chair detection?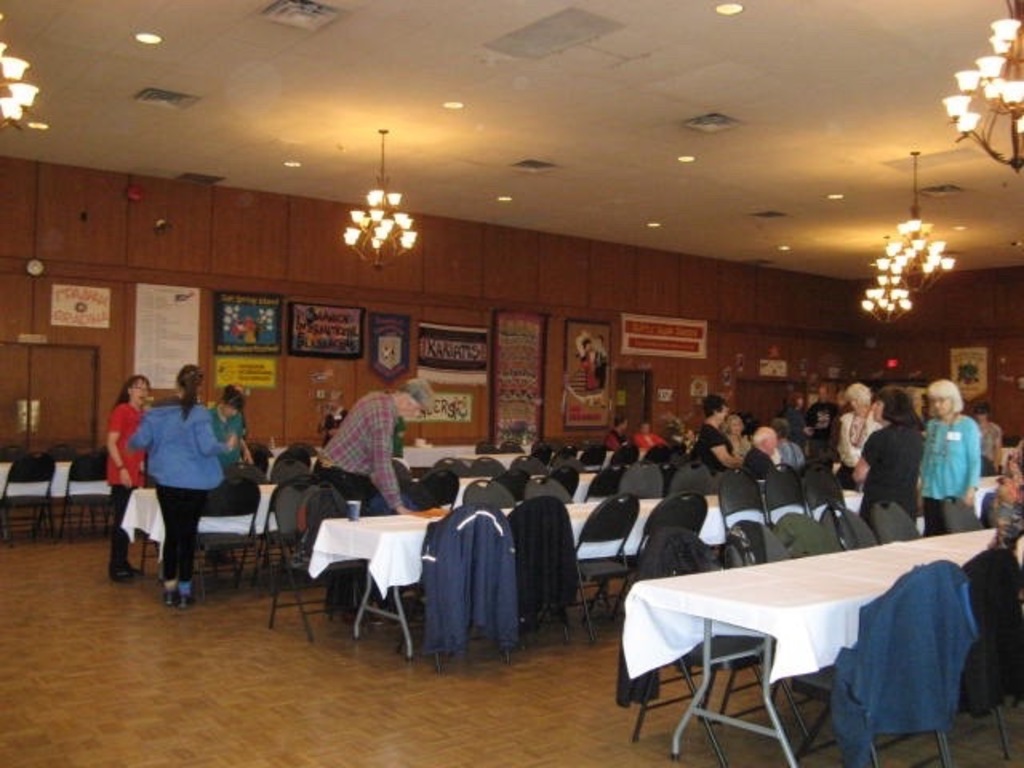
[left=803, top=464, right=842, bottom=514]
